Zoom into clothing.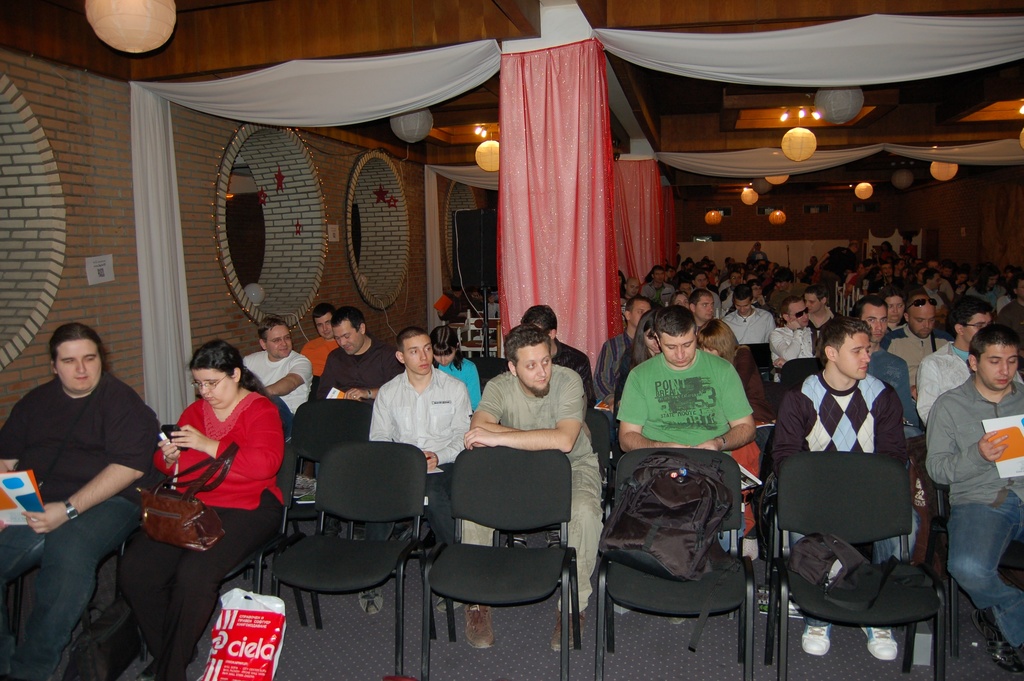
Zoom target: <region>769, 320, 810, 370</region>.
